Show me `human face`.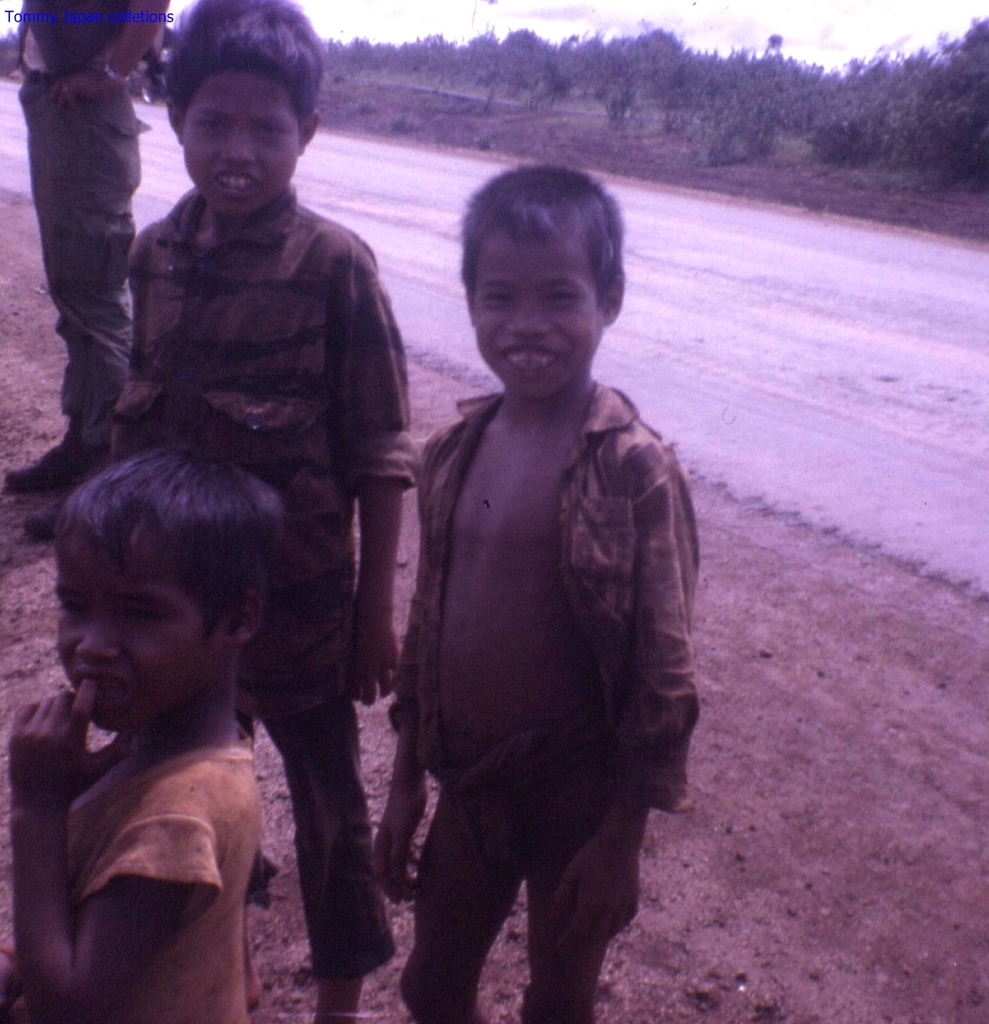
`human face` is here: 187:64:308:213.
